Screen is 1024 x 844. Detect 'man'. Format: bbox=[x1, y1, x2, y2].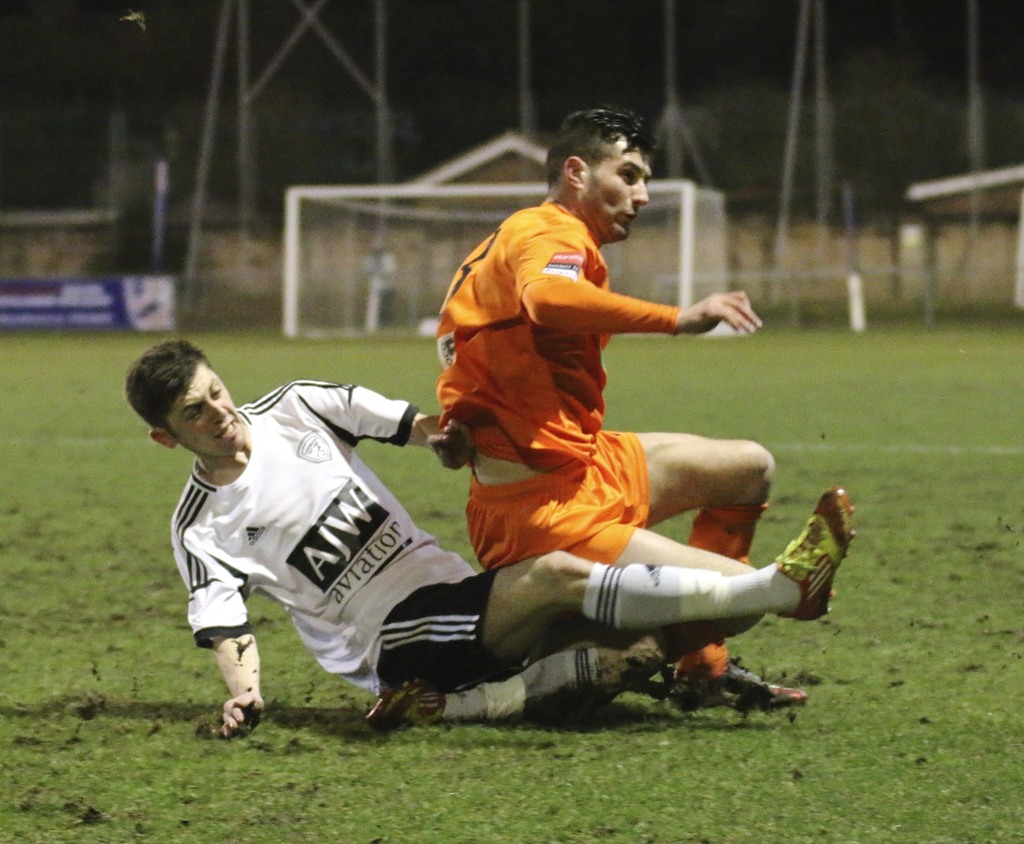
bbox=[433, 106, 807, 711].
